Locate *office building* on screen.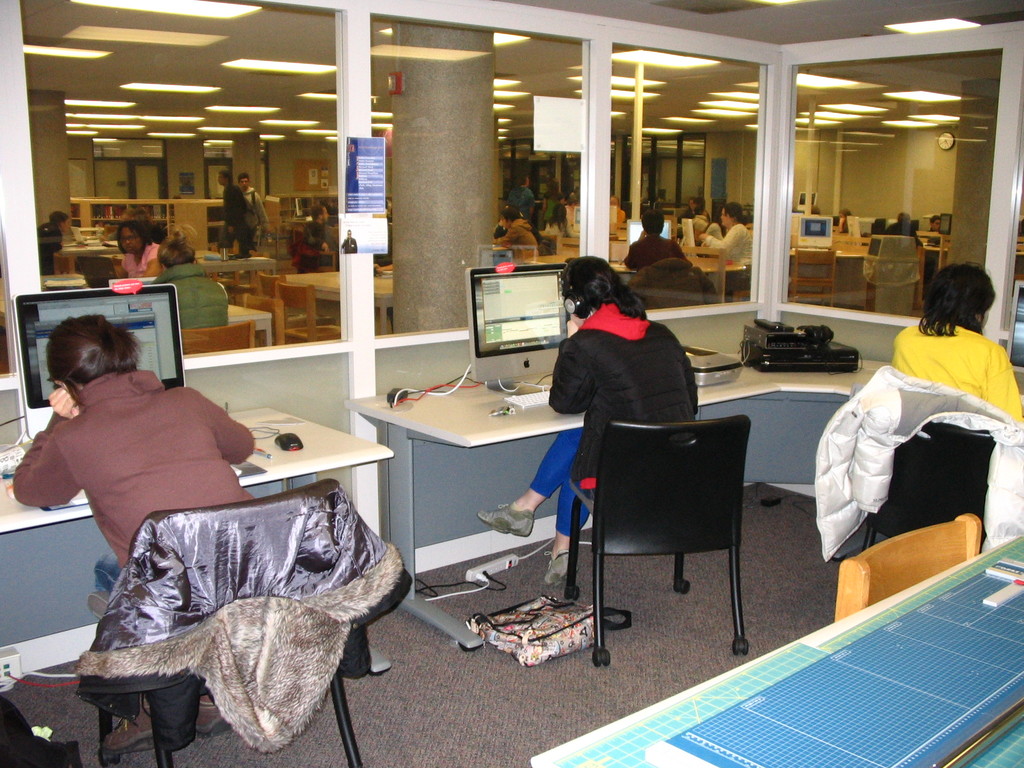
On screen at [left=42, top=8, right=1021, bottom=717].
